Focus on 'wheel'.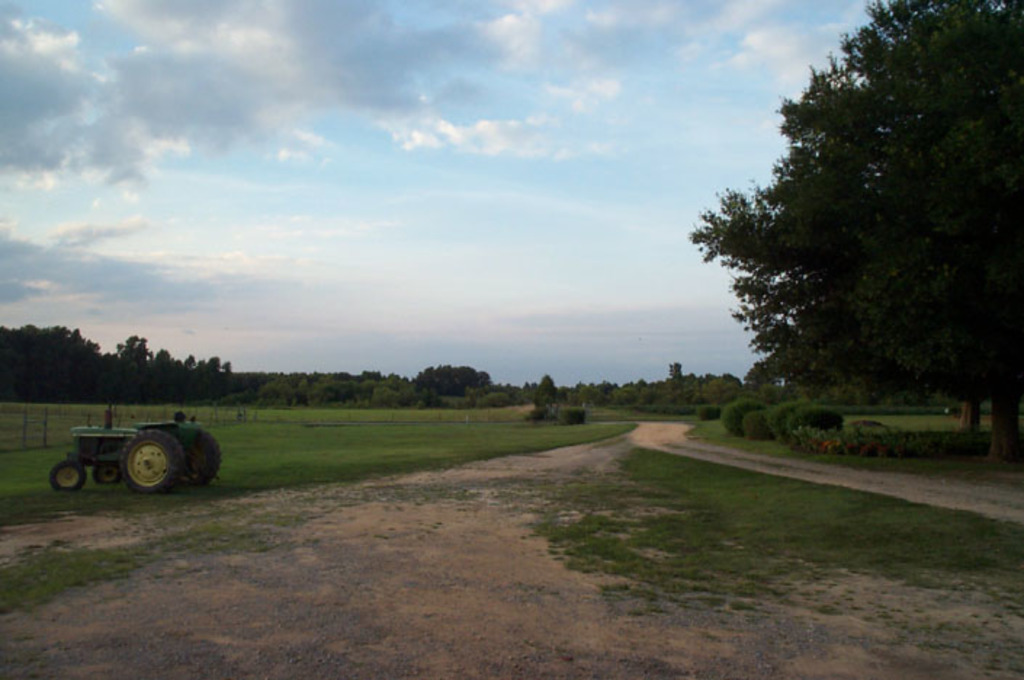
Focused at region(118, 429, 182, 497).
